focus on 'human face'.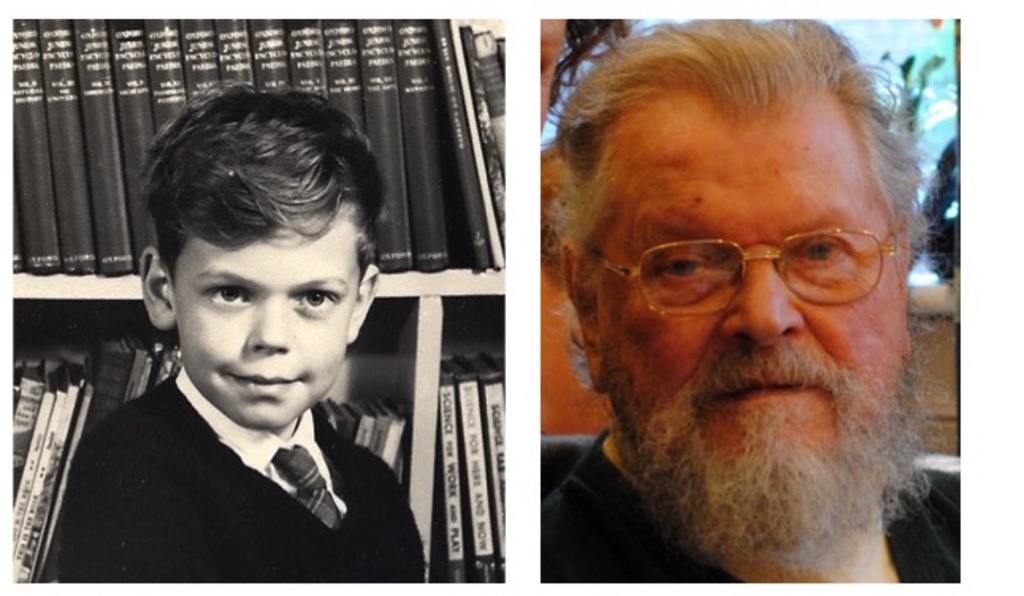
Focused at <region>574, 87, 907, 529</region>.
